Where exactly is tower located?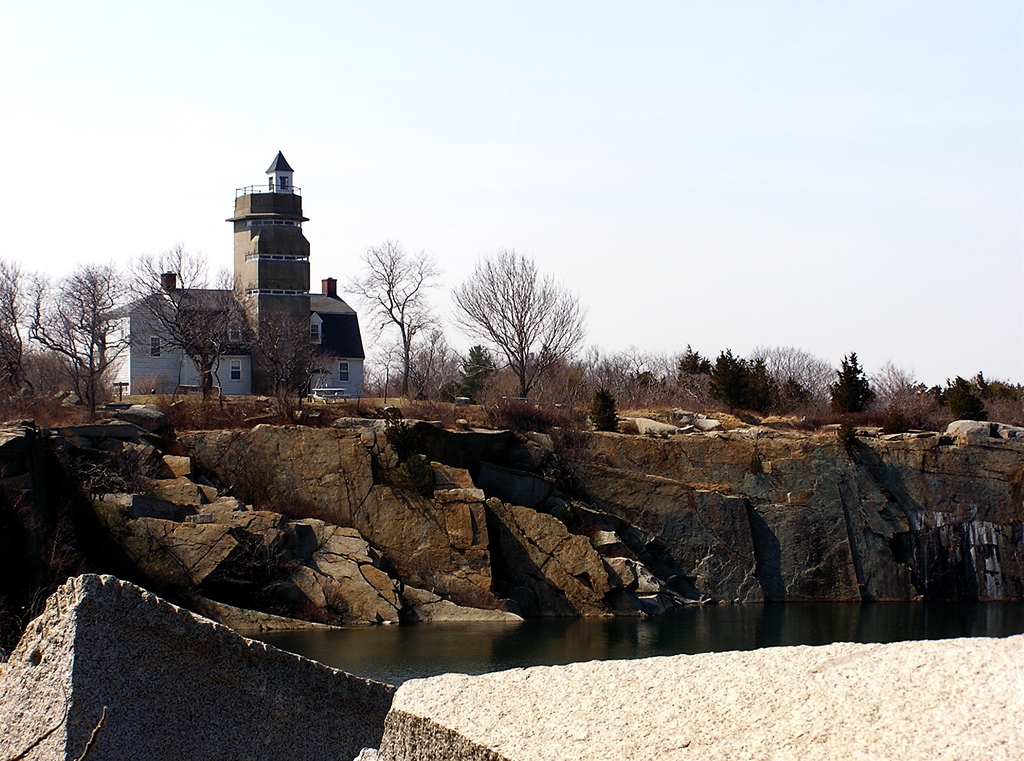
Its bounding box is locate(231, 152, 307, 401).
